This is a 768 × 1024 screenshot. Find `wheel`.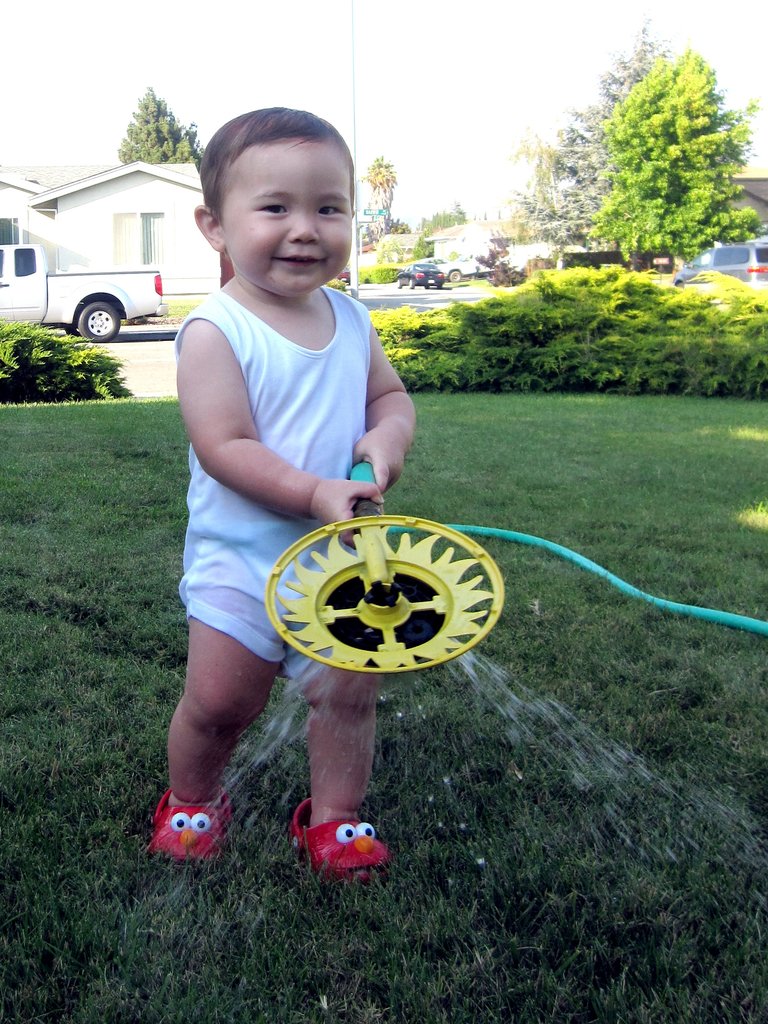
Bounding box: 72:300:124:344.
